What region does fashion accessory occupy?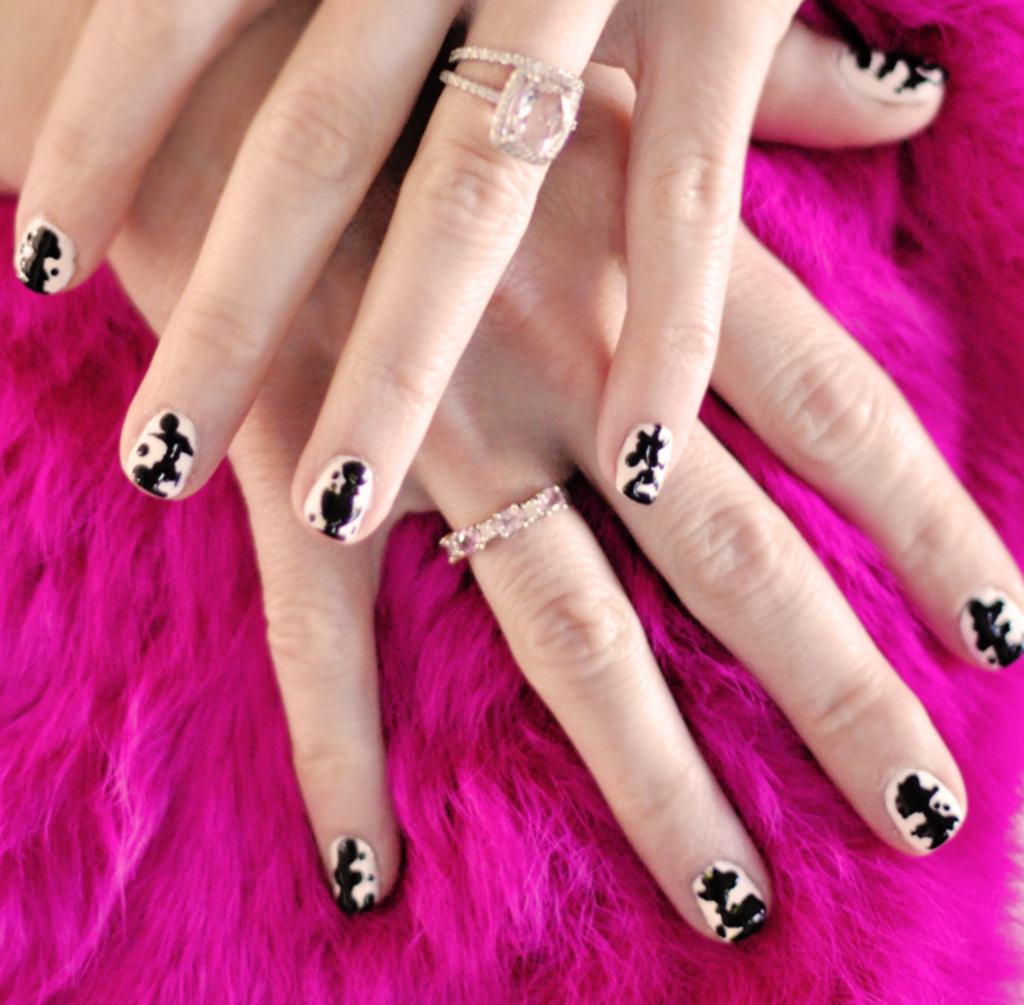
pyautogui.locateOnScreen(962, 587, 1022, 677).
